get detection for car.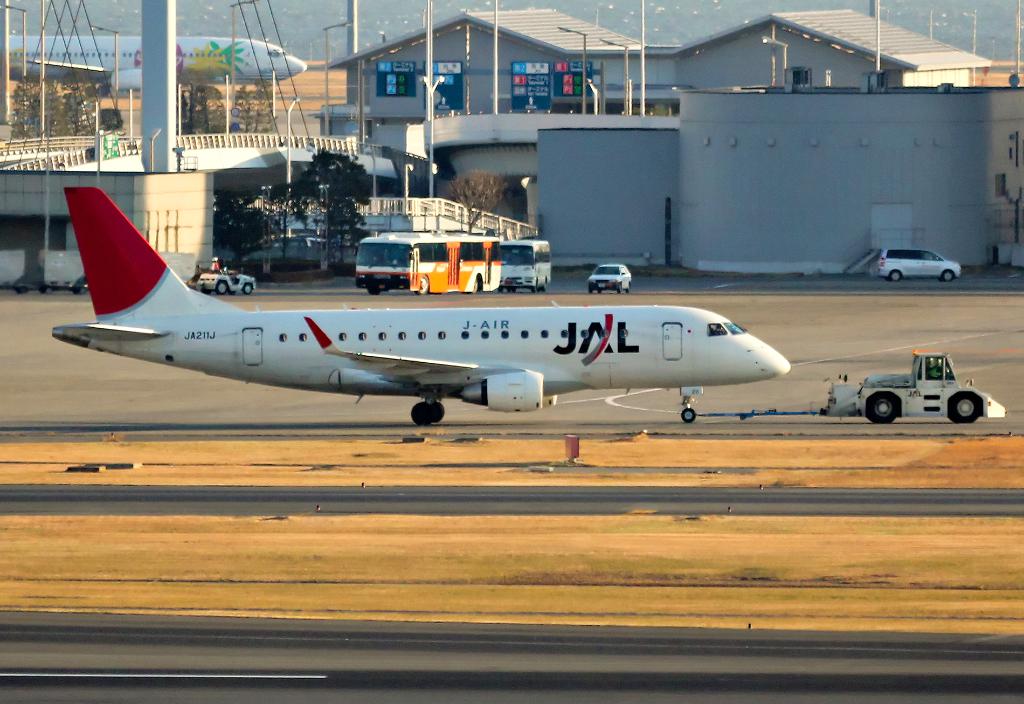
Detection: select_region(588, 263, 632, 293).
